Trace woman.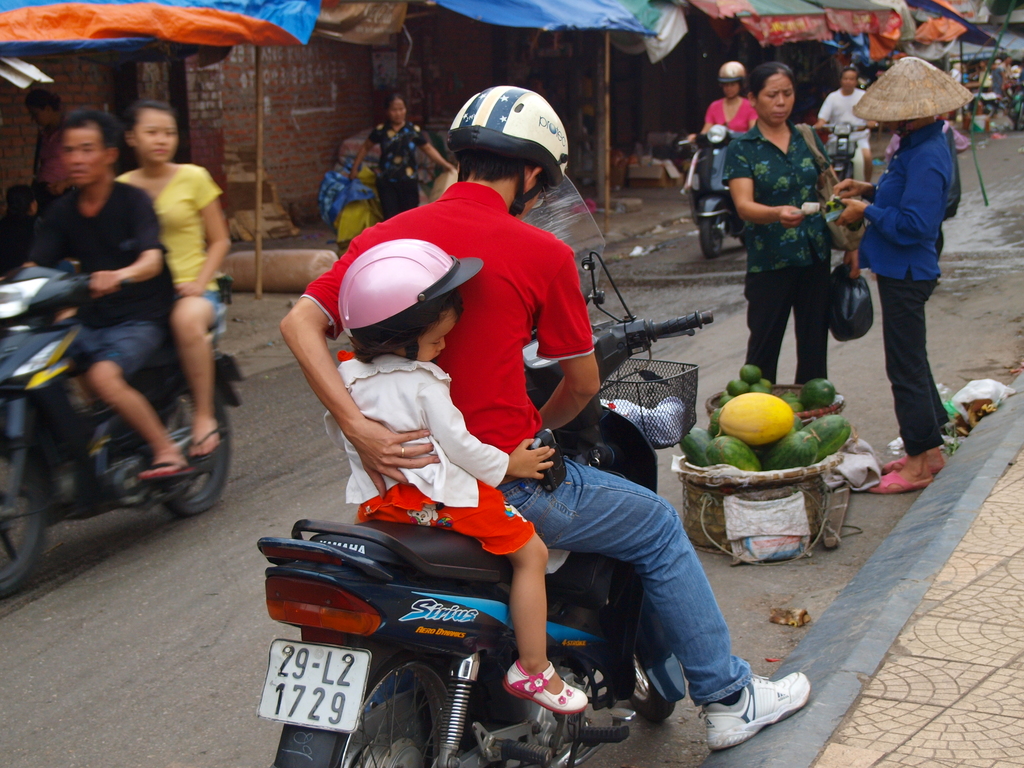
Traced to x1=686 y1=66 x2=752 y2=140.
